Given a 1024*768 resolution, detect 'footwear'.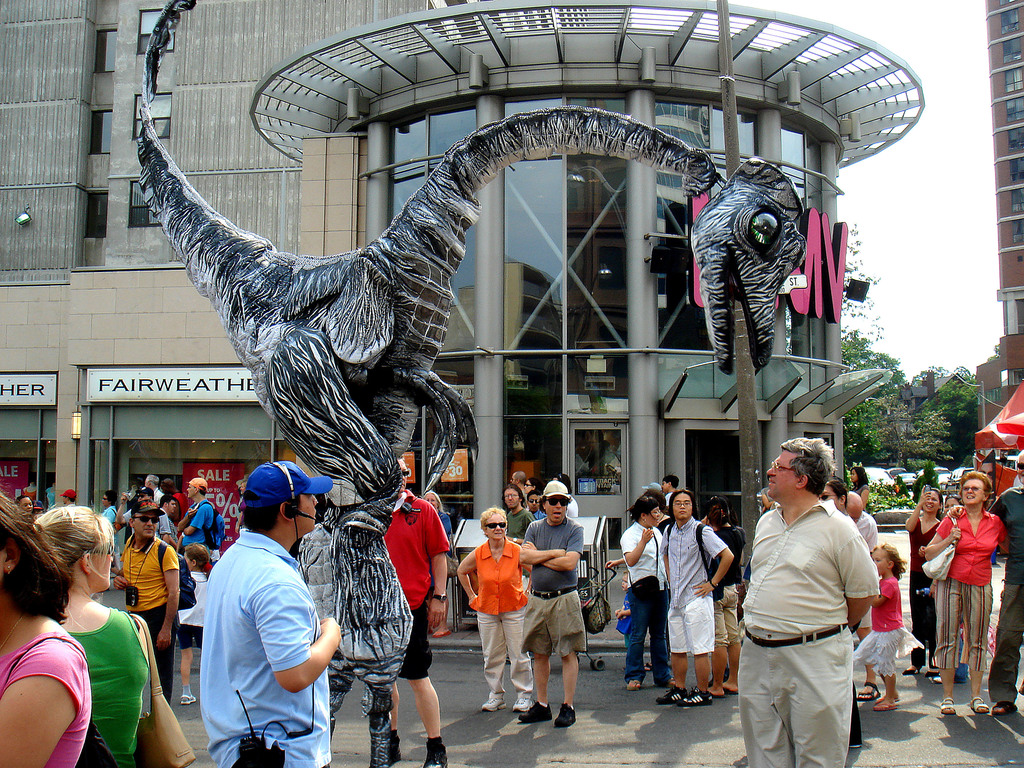
{"left": 654, "top": 685, "right": 675, "bottom": 702}.
